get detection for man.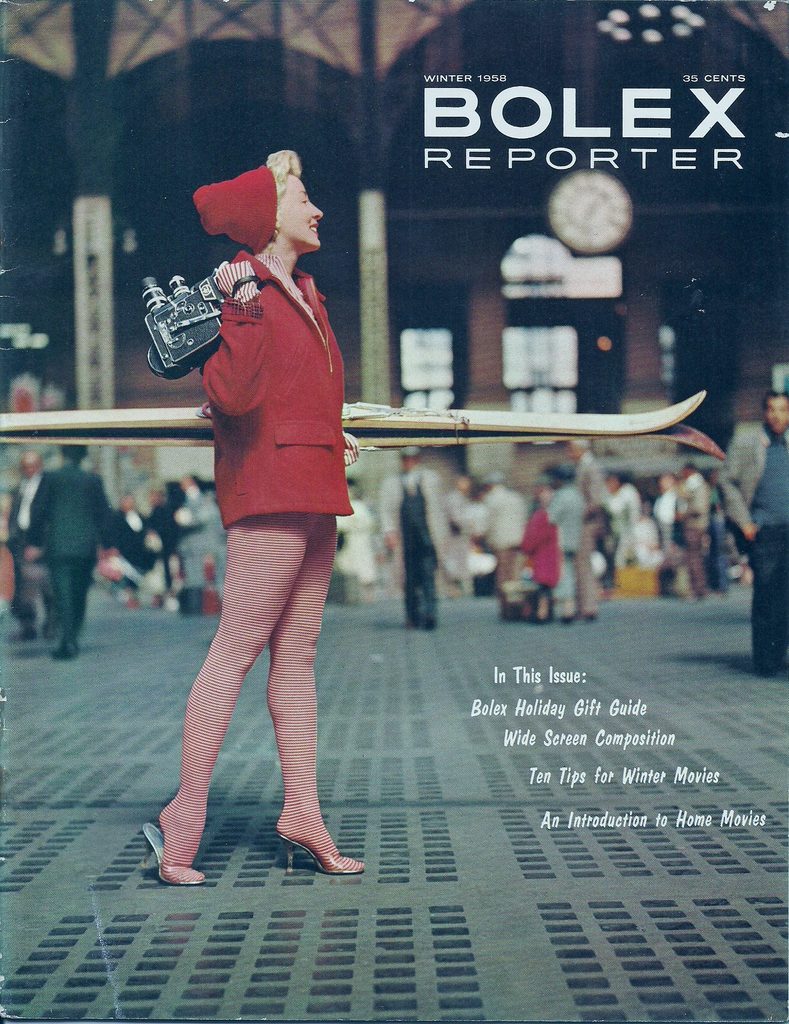
Detection: (670,468,717,601).
